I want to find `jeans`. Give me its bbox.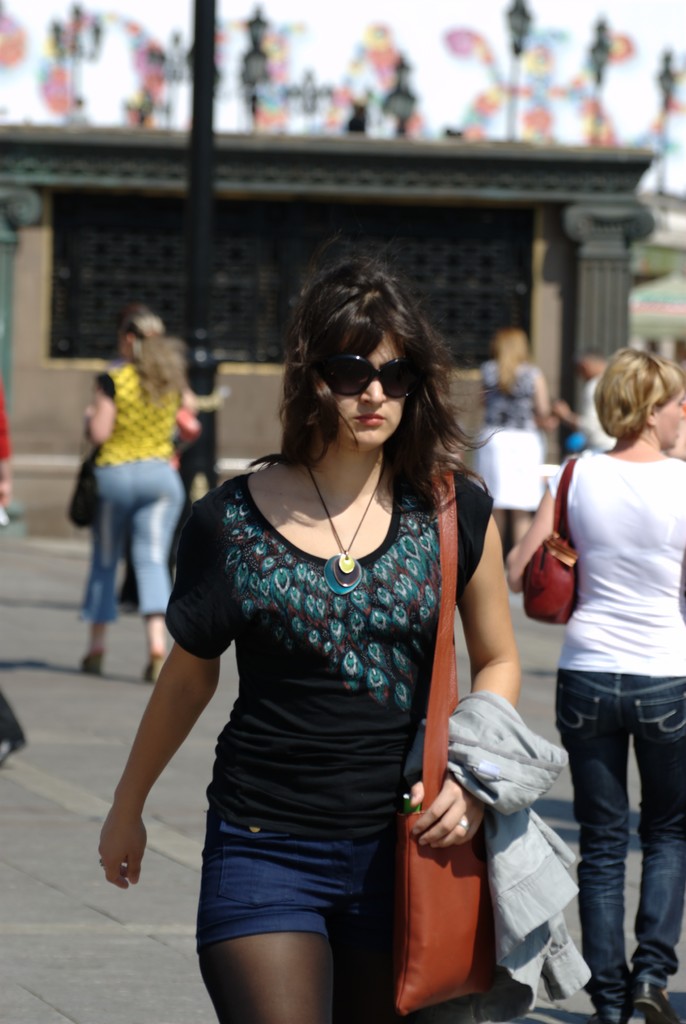
563,665,673,1023.
